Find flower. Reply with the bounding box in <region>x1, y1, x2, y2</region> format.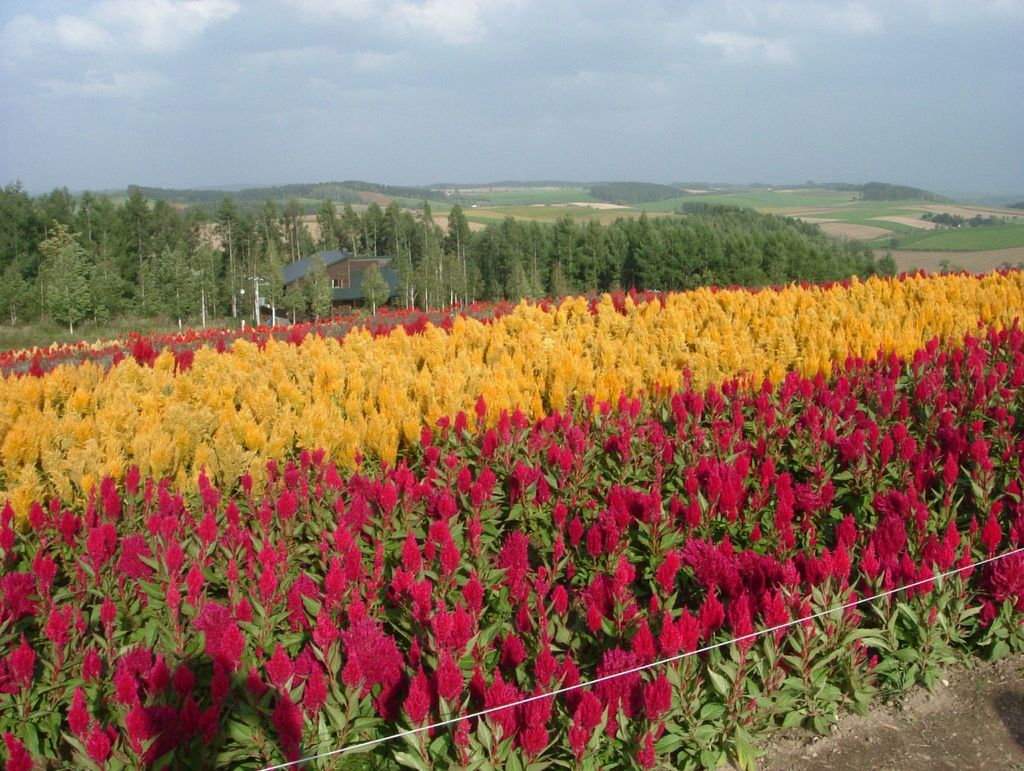
<region>640, 728, 653, 770</region>.
